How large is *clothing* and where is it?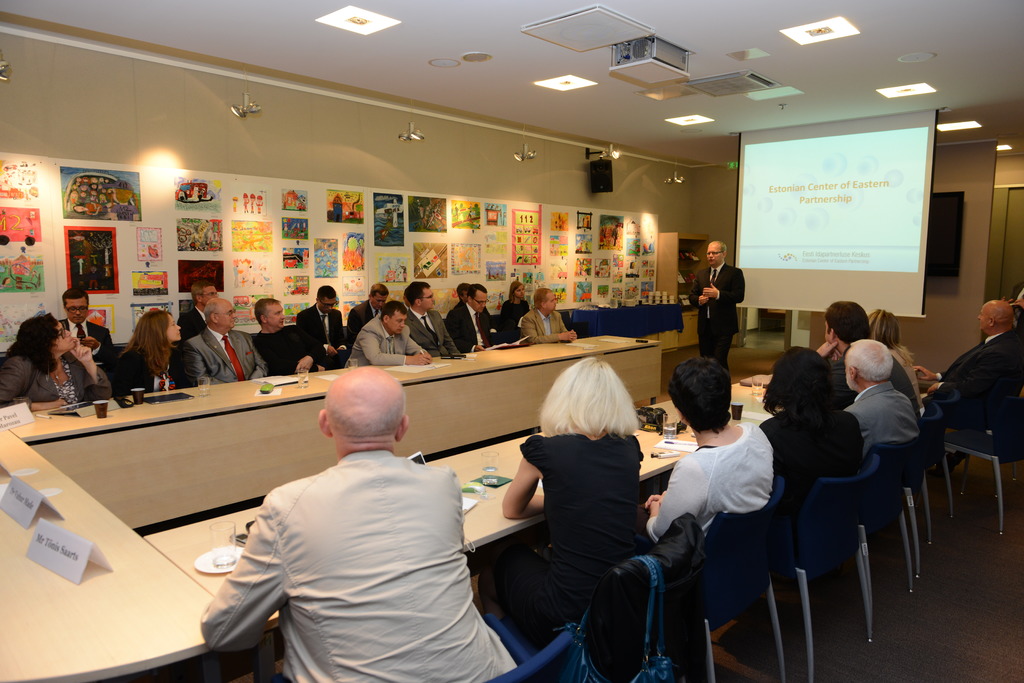
Bounding box: Rect(497, 297, 531, 350).
